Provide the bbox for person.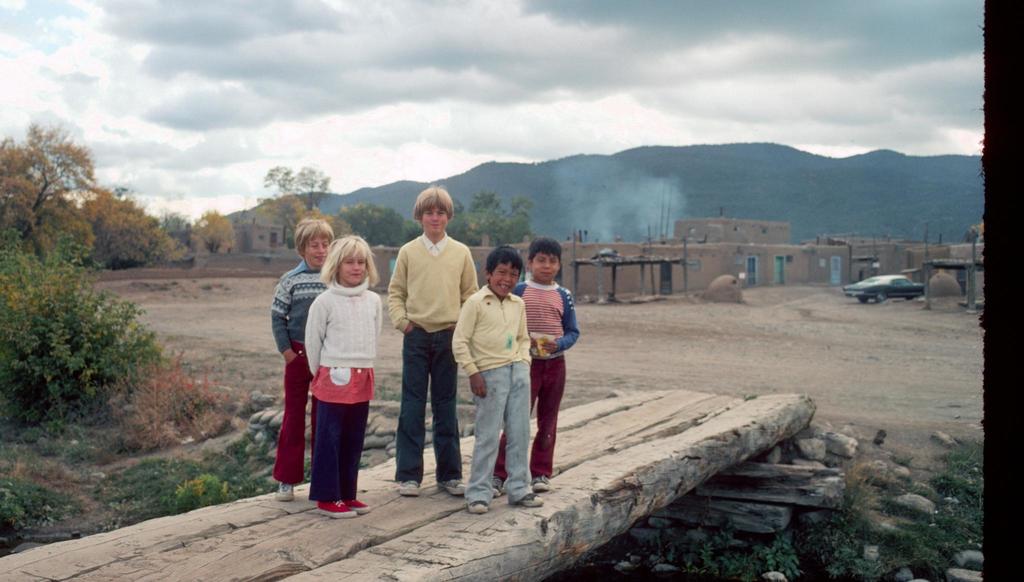
487/240/580/496.
